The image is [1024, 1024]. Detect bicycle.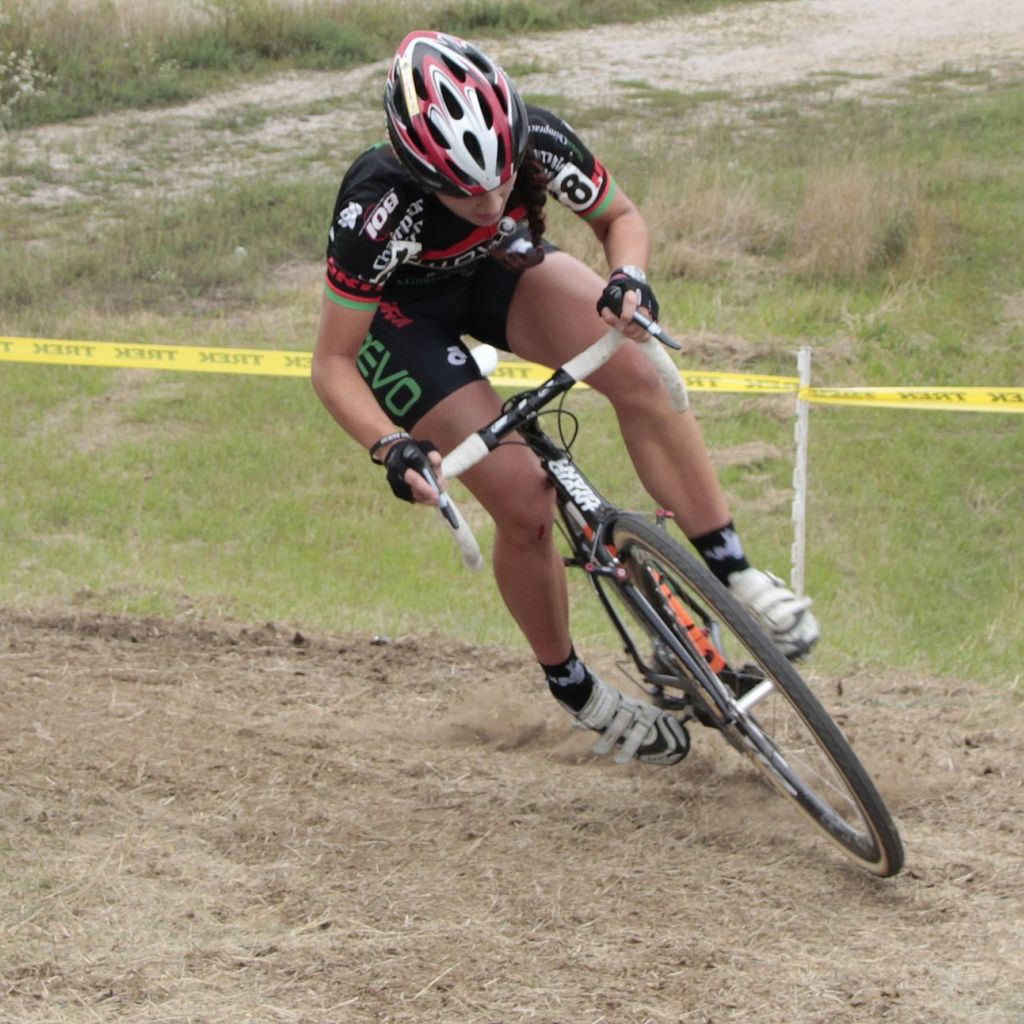
Detection: rect(391, 282, 902, 880).
